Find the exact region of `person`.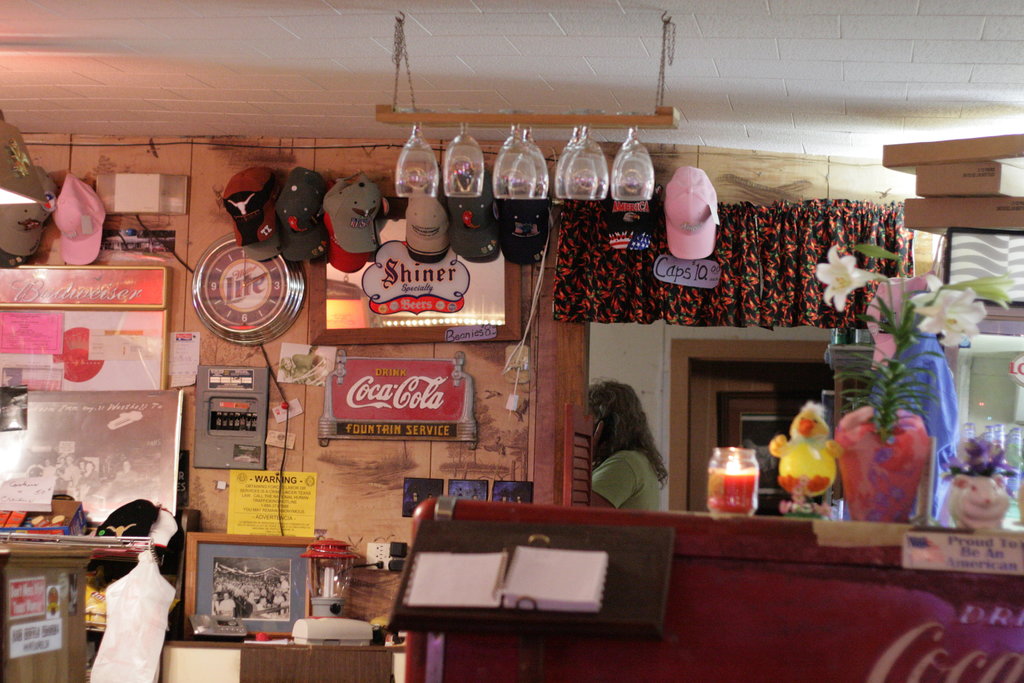
Exact region: <region>589, 378, 671, 514</region>.
